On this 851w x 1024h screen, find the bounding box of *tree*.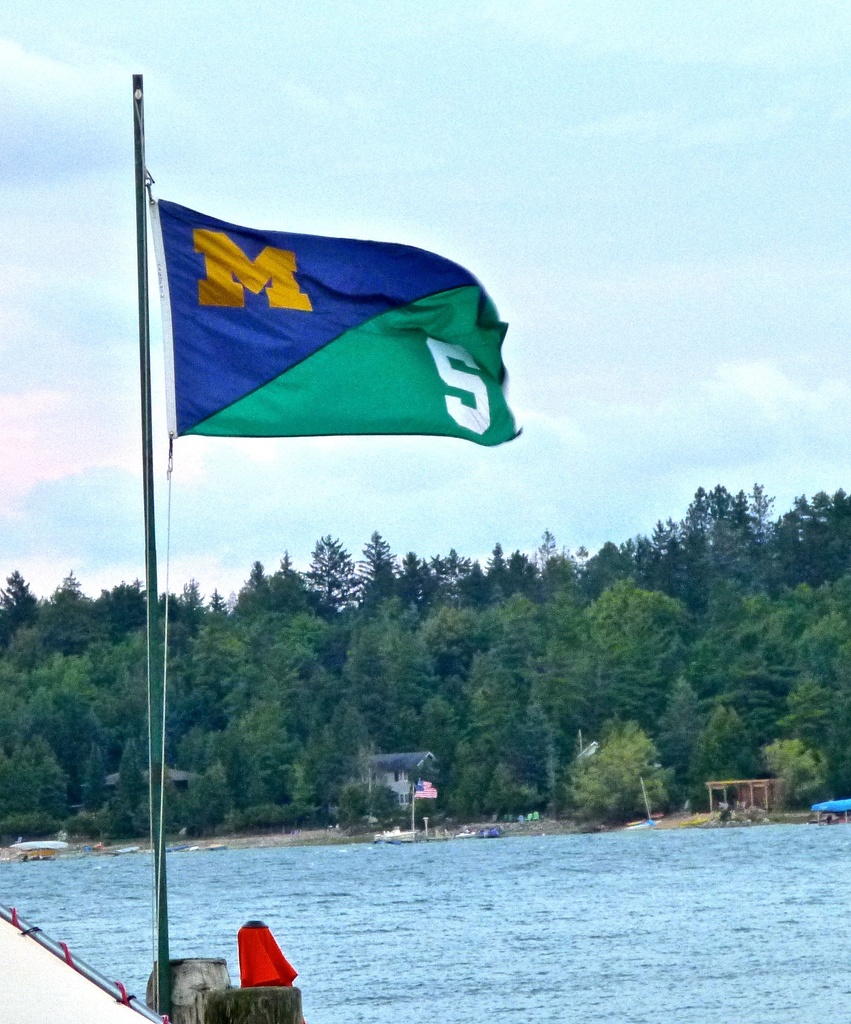
Bounding box: [x1=0, y1=485, x2=850, y2=829].
